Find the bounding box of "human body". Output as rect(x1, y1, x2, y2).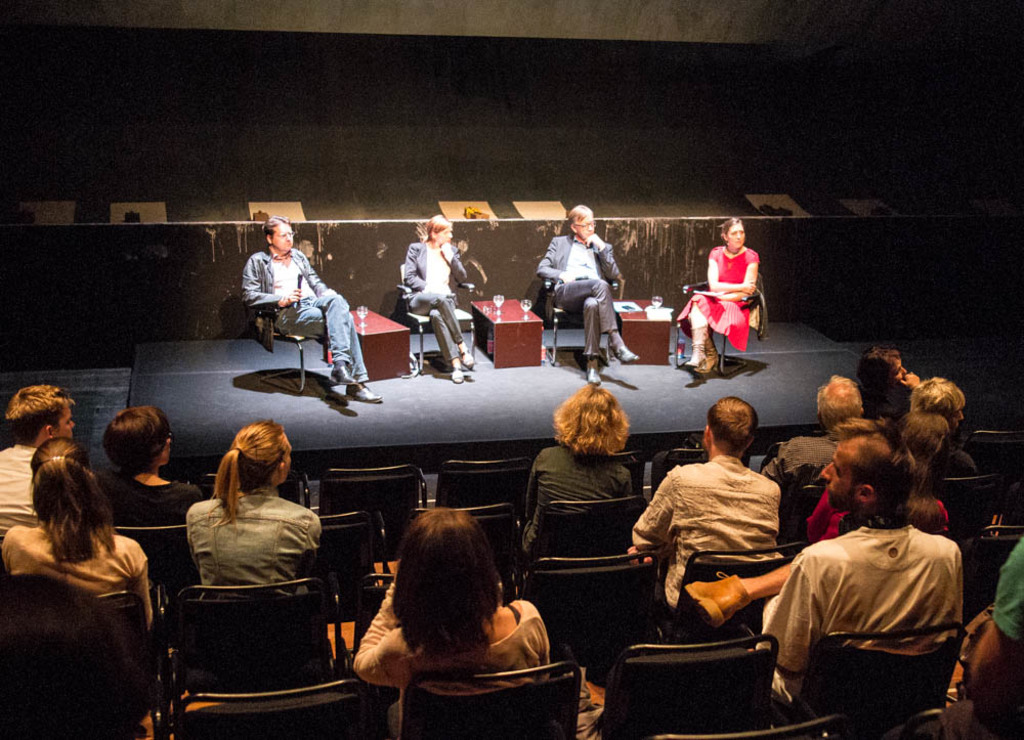
rect(756, 377, 862, 506).
